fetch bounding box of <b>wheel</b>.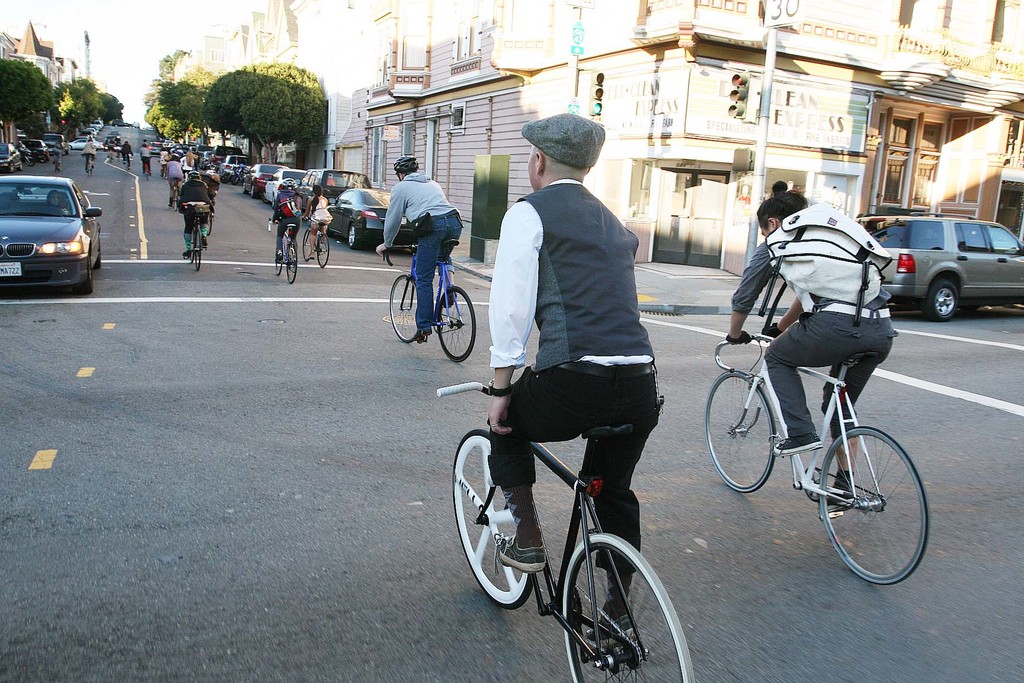
Bbox: (x1=72, y1=256, x2=92, y2=295).
